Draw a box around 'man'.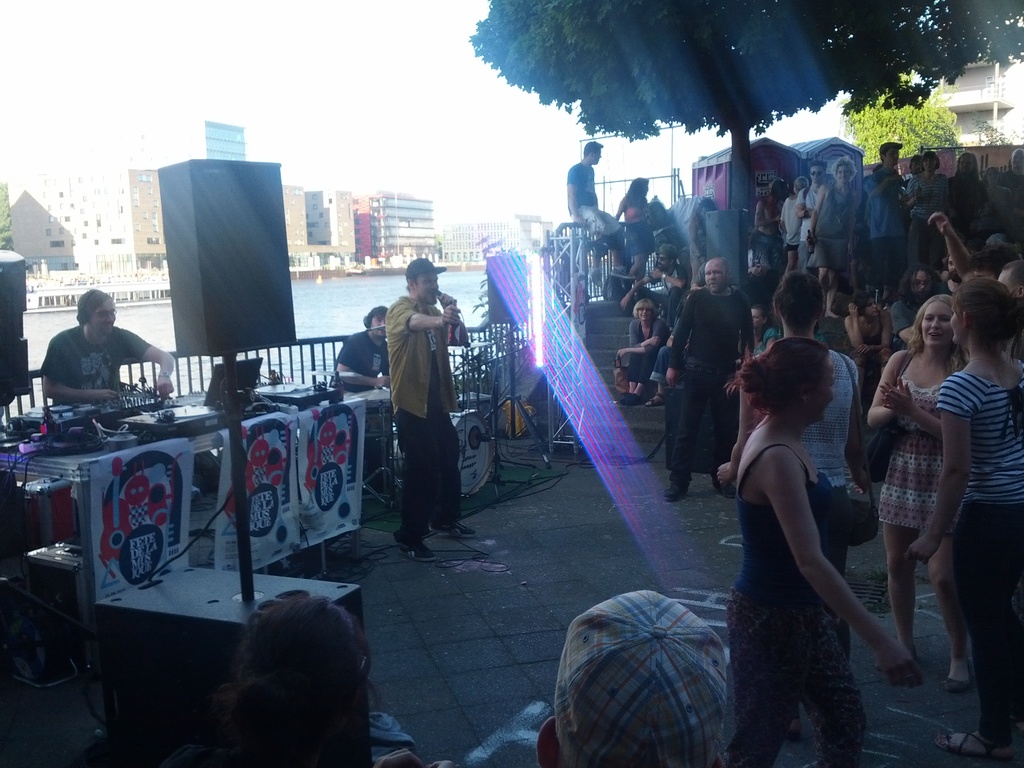
(383,253,474,560).
